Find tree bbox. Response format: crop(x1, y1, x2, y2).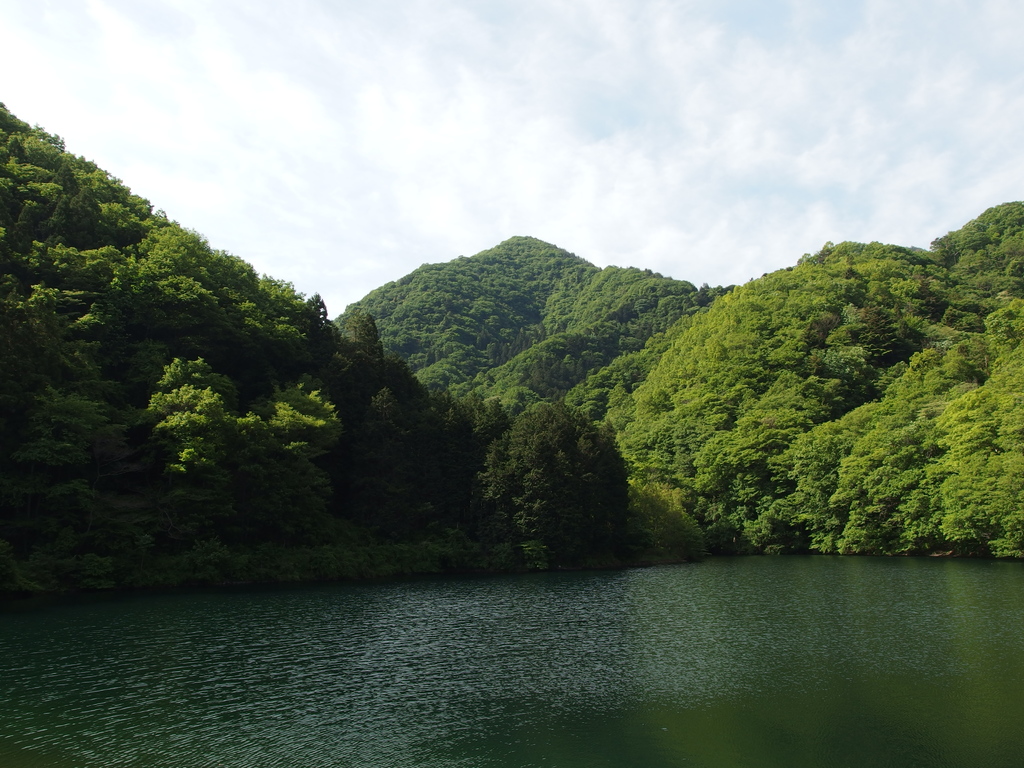
crop(476, 281, 656, 417).
